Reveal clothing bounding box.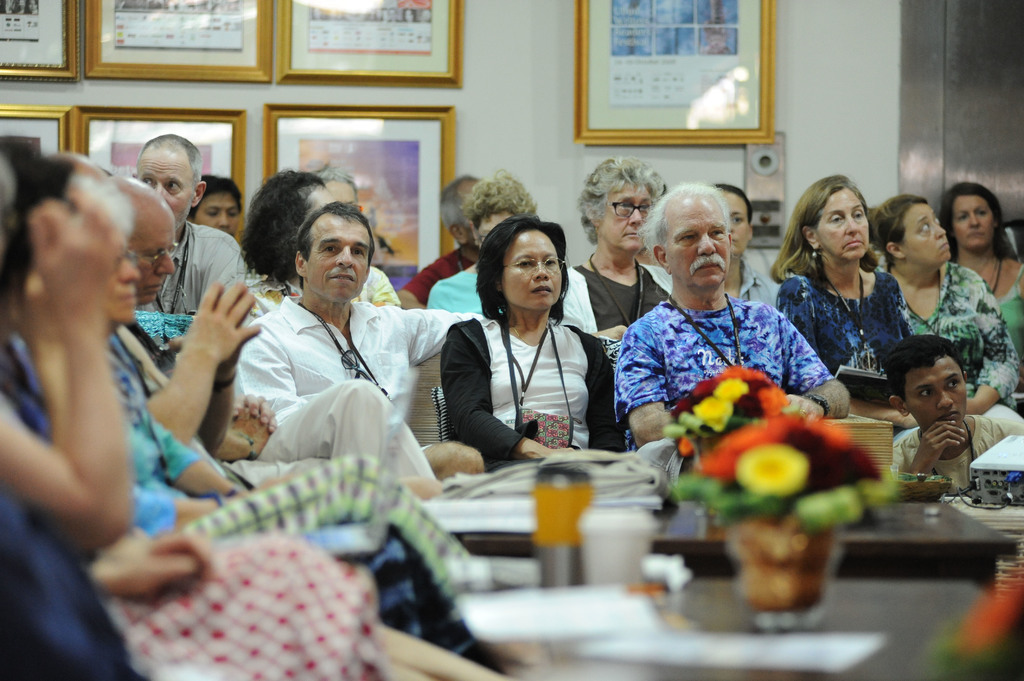
Revealed: 138, 217, 245, 313.
